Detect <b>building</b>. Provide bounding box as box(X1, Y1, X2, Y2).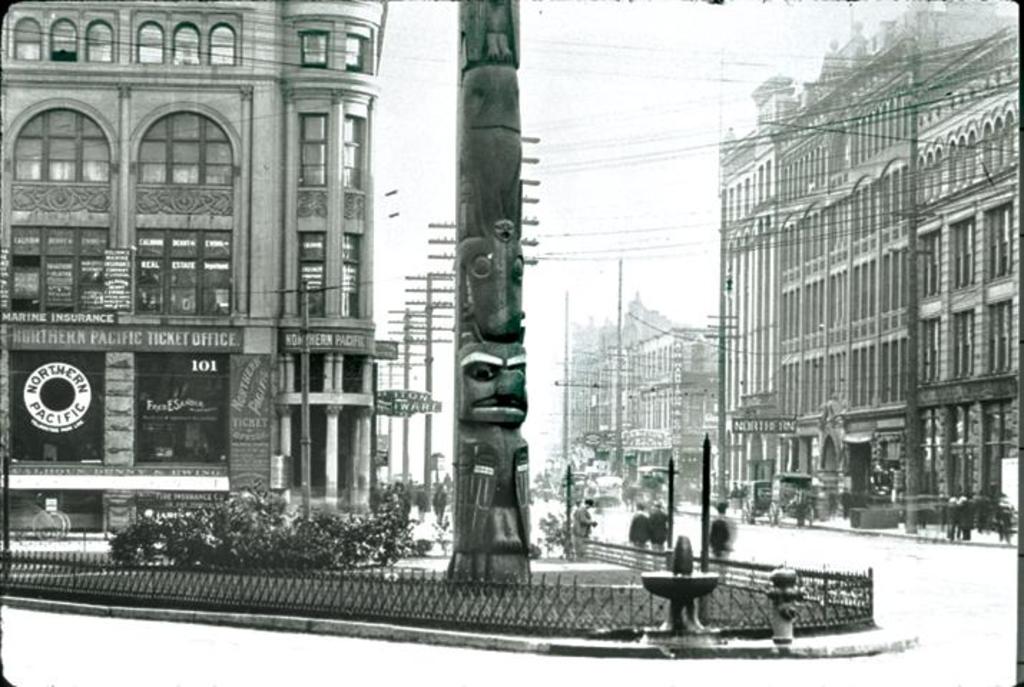
box(564, 296, 718, 510).
